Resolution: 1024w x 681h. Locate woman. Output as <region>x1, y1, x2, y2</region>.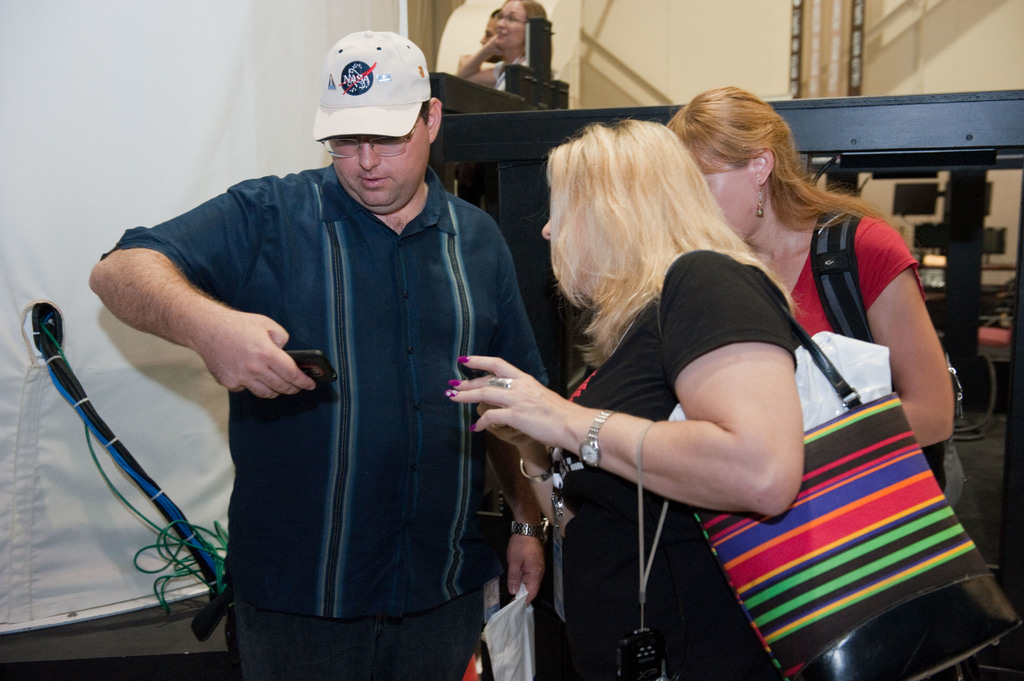
<region>367, 127, 897, 670</region>.
